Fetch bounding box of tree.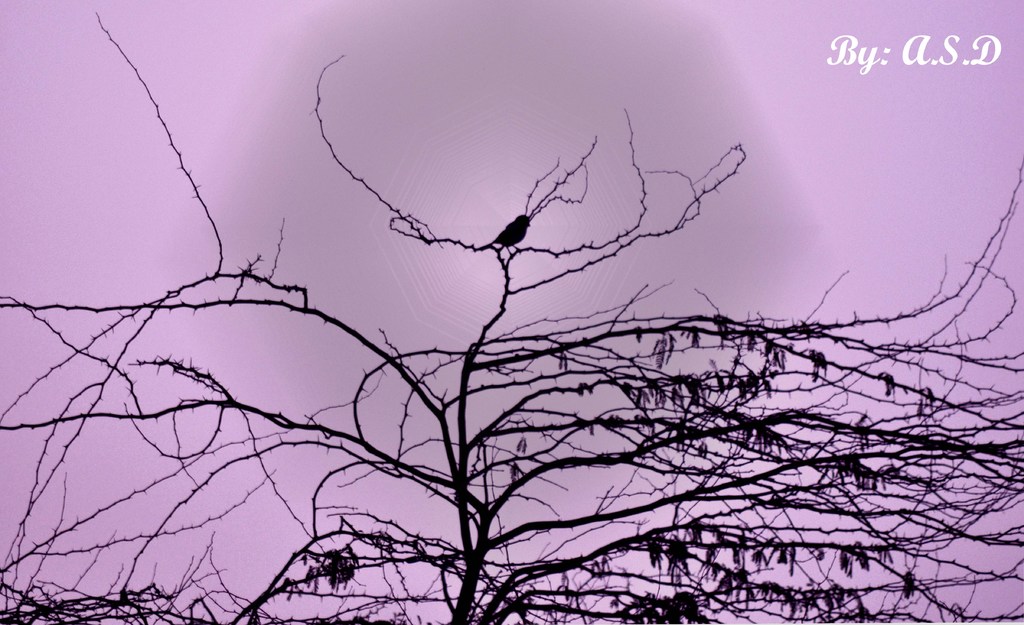
Bbox: box=[0, 3, 1023, 624].
